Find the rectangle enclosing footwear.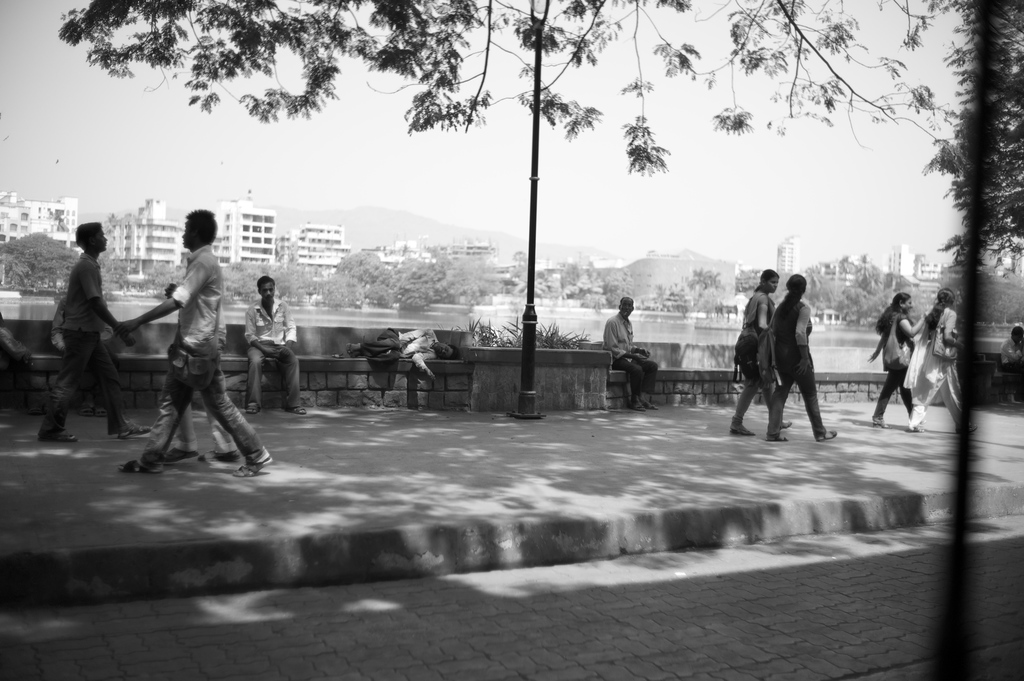
box(813, 427, 840, 445).
